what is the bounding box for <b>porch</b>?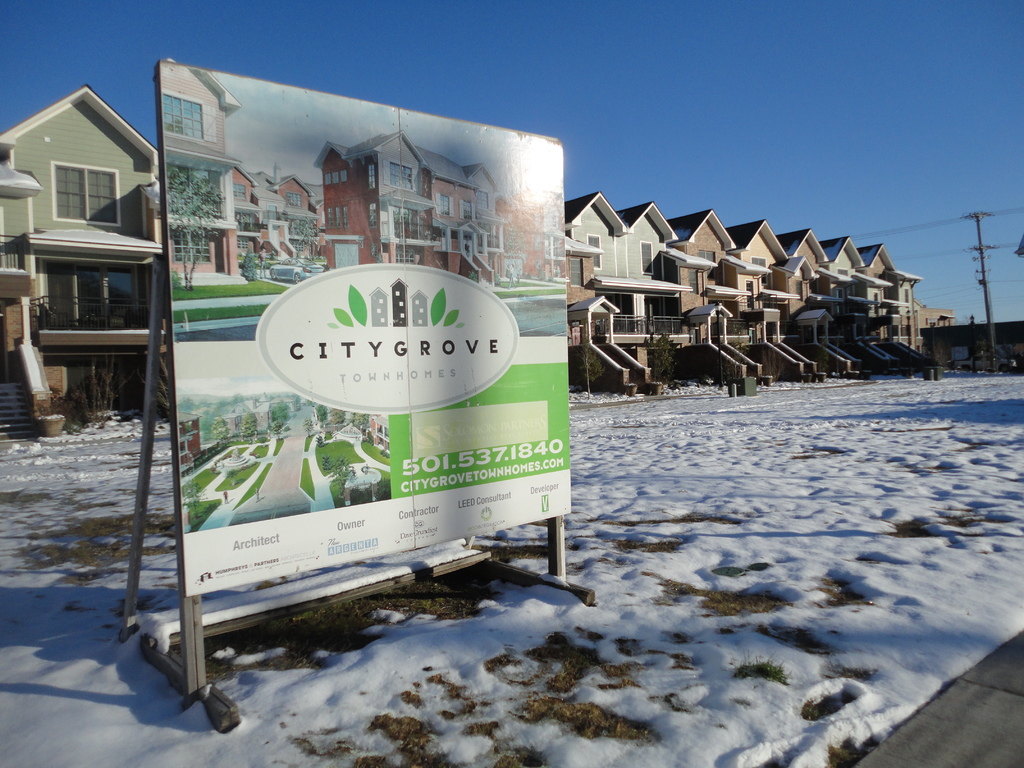
(left=568, top=335, right=653, bottom=399).
